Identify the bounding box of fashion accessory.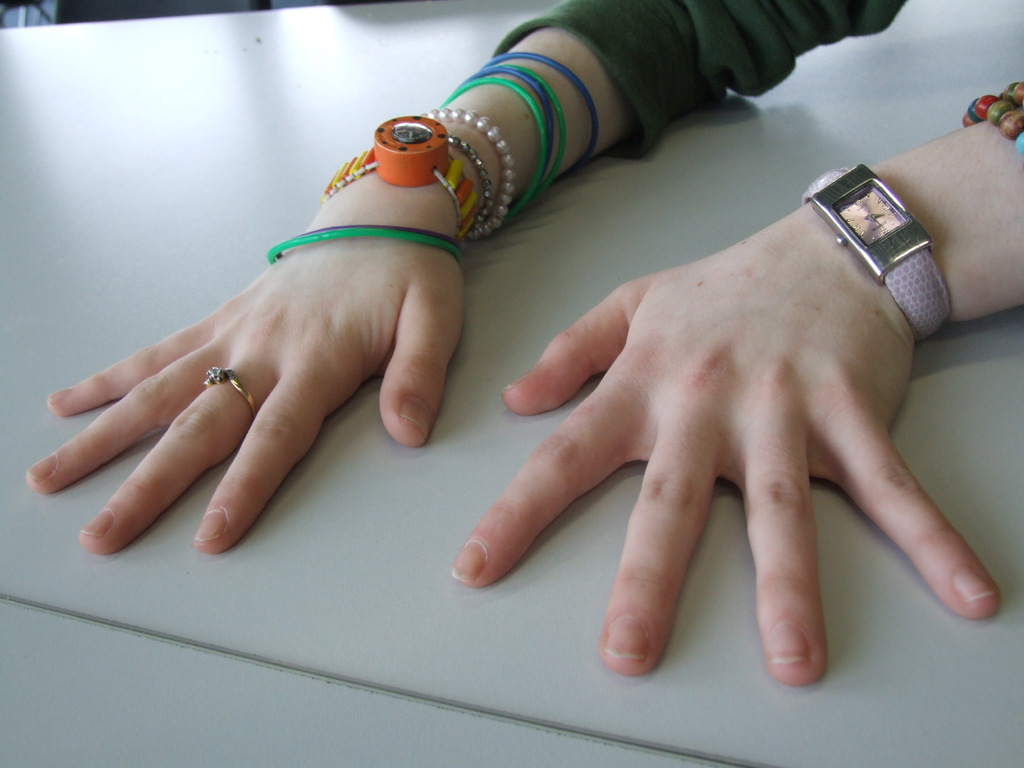
{"x1": 960, "y1": 94, "x2": 1023, "y2": 154}.
